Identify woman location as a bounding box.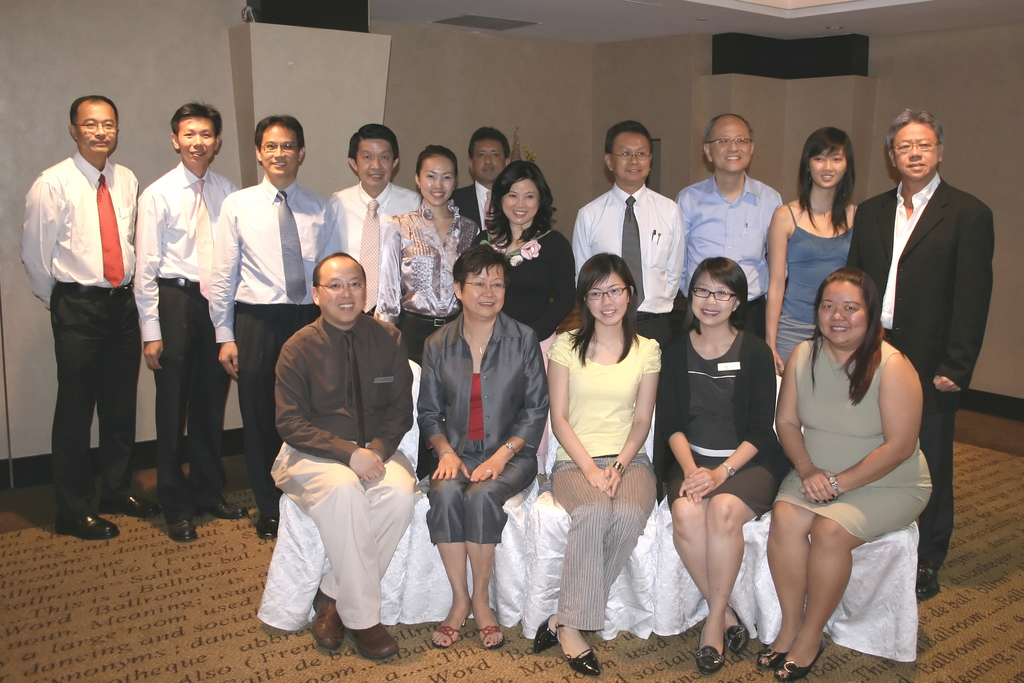
<bbox>767, 128, 863, 373</bbox>.
